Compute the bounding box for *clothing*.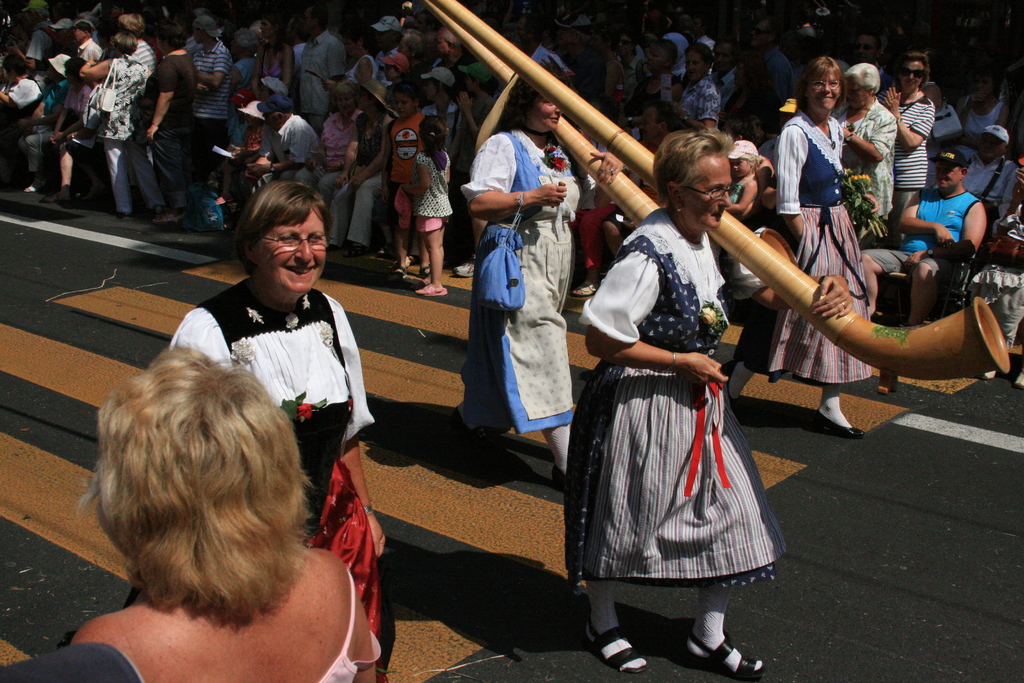
{"left": 970, "top": 163, "right": 1023, "bottom": 356}.
